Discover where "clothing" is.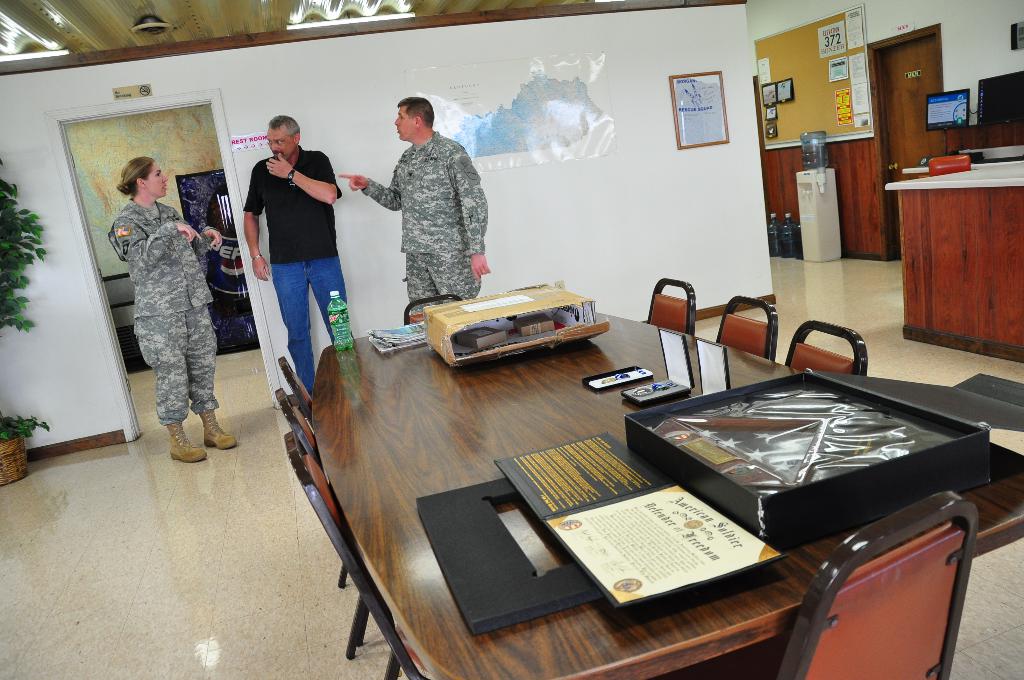
Discovered at x1=243, y1=149, x2=338, y2=407.
